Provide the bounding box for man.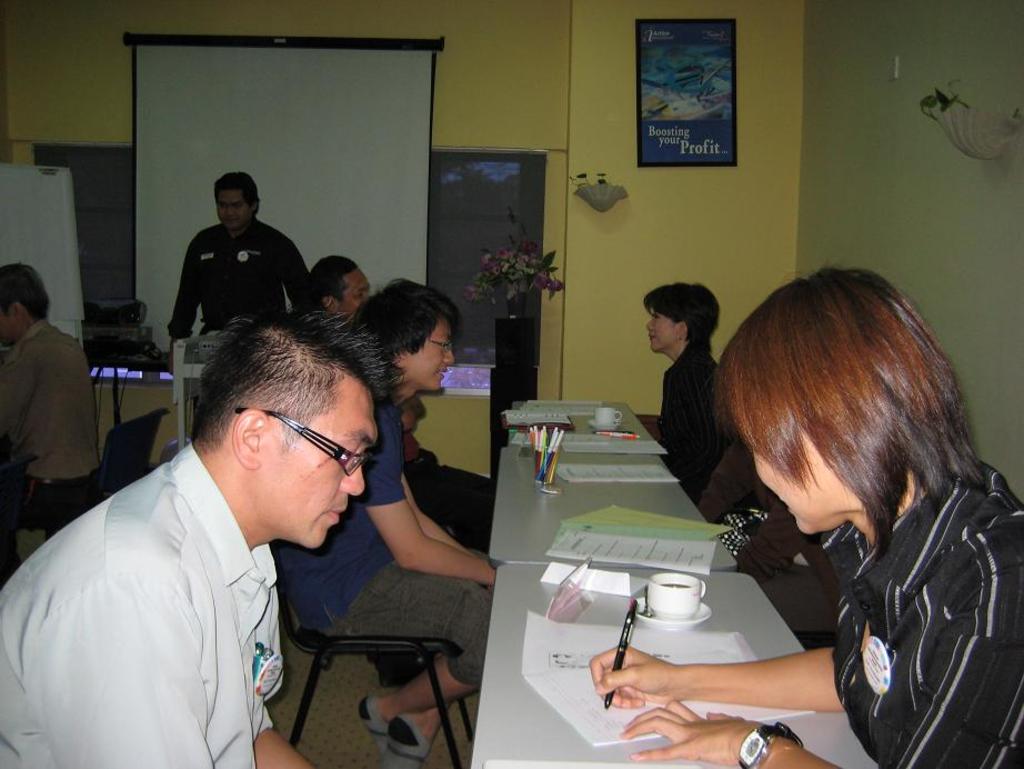
bbox=(0, 266, 92, 521).
